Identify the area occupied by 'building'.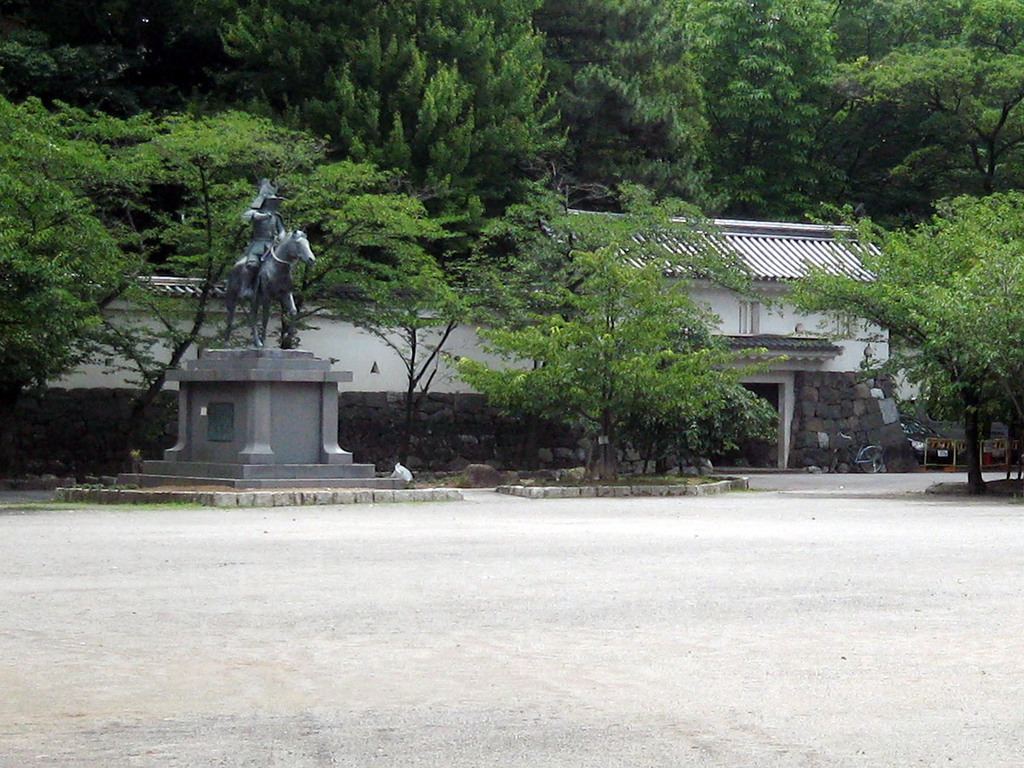
Area: 535,201,910,377.
